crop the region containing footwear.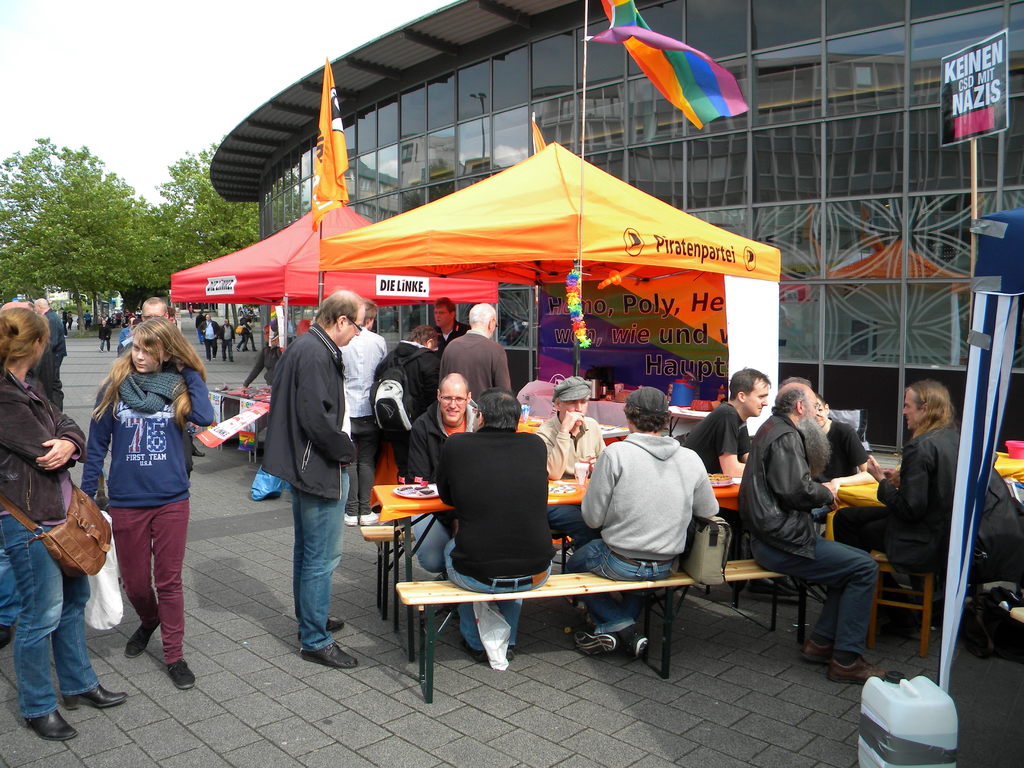
Crop region: 465/646/484/664.
